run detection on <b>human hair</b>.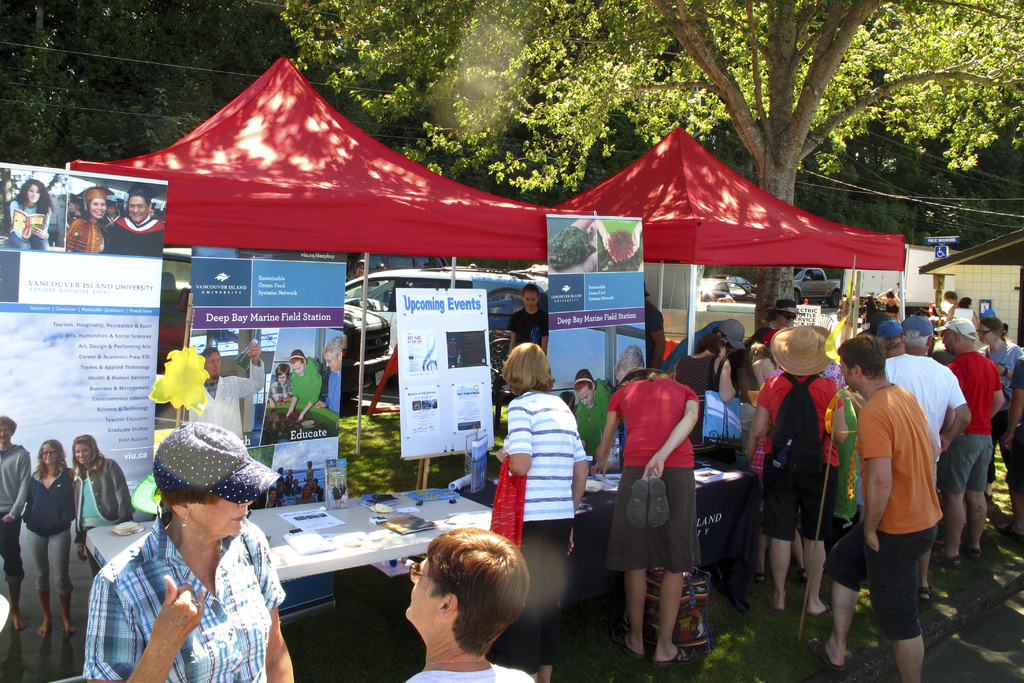
Result: [x1=200, y1=345, x2=220, y2=358].
